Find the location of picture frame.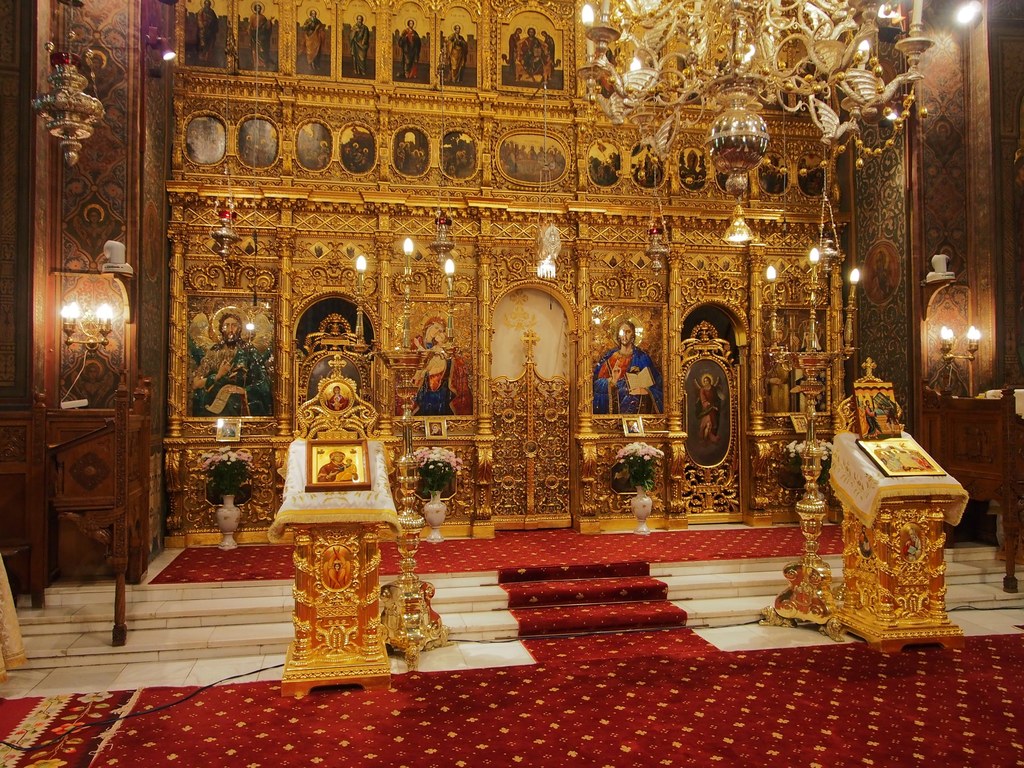
Location: x1=854 y1=437 x2=947 y2=477.
